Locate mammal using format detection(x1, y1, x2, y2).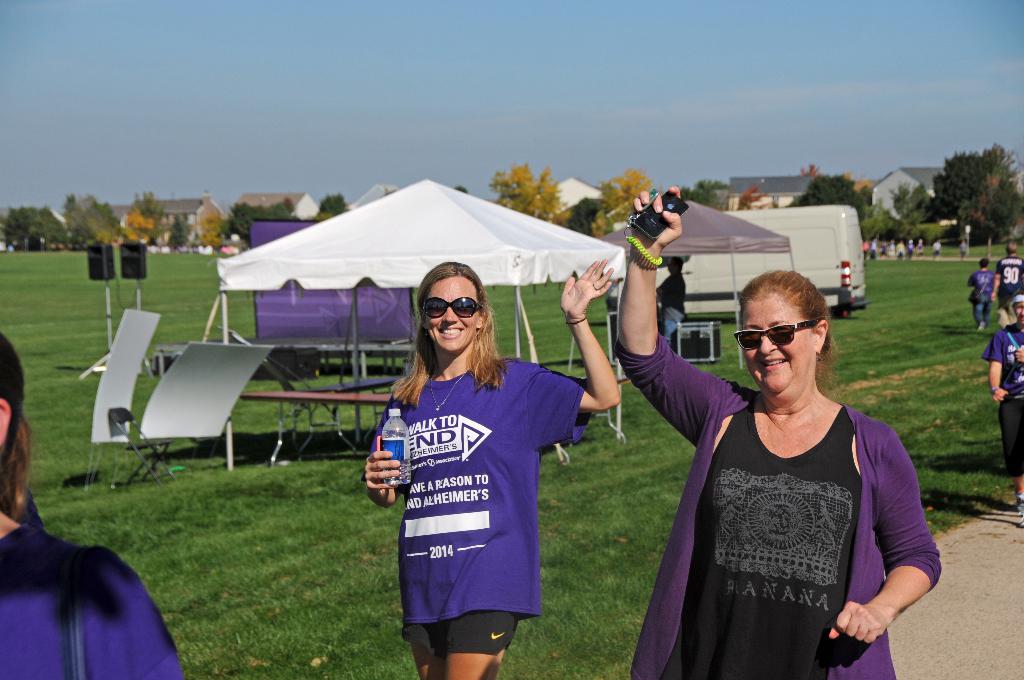
detection(0, 333, 185, 679).
